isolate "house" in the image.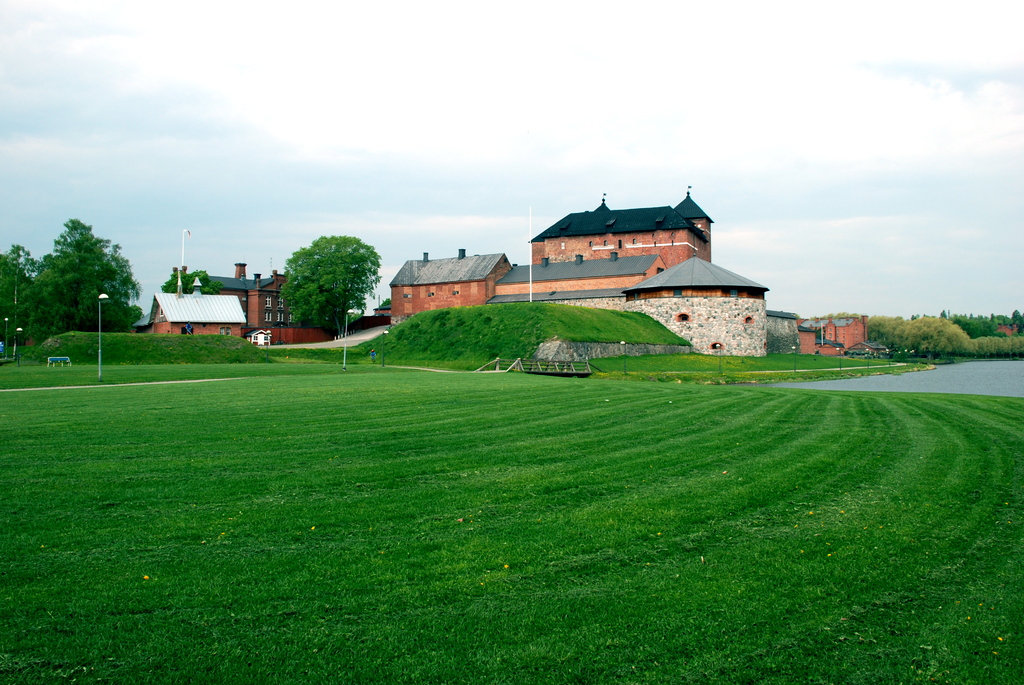
Isolated region: 525, 181, 714, 256.
